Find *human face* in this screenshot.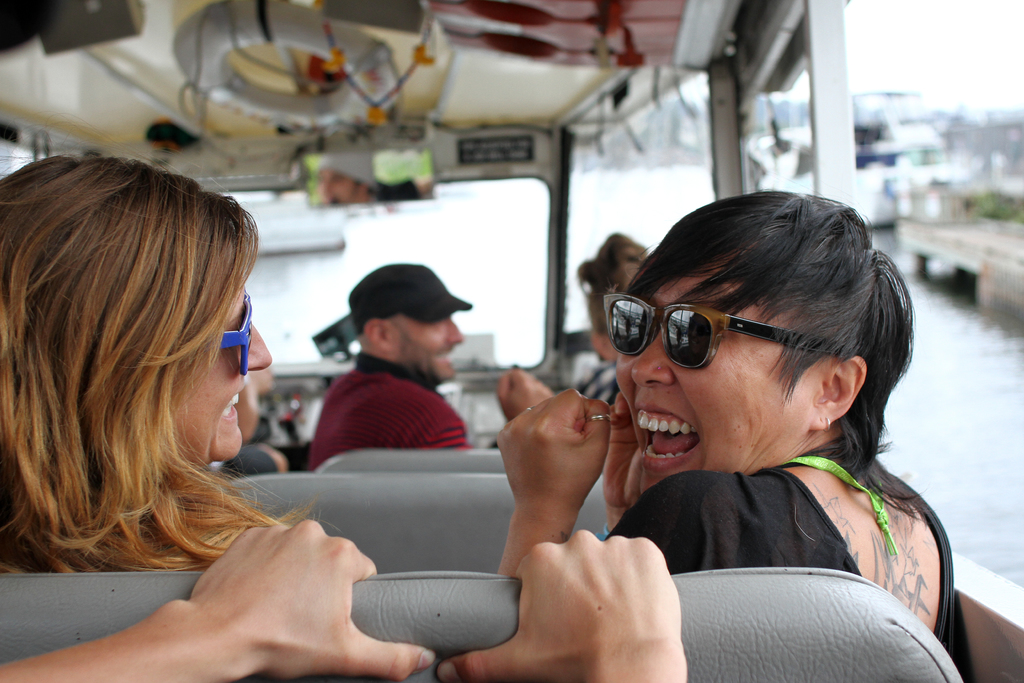
The bounding box for *human face* is <box>181,268,274,464</box>.
